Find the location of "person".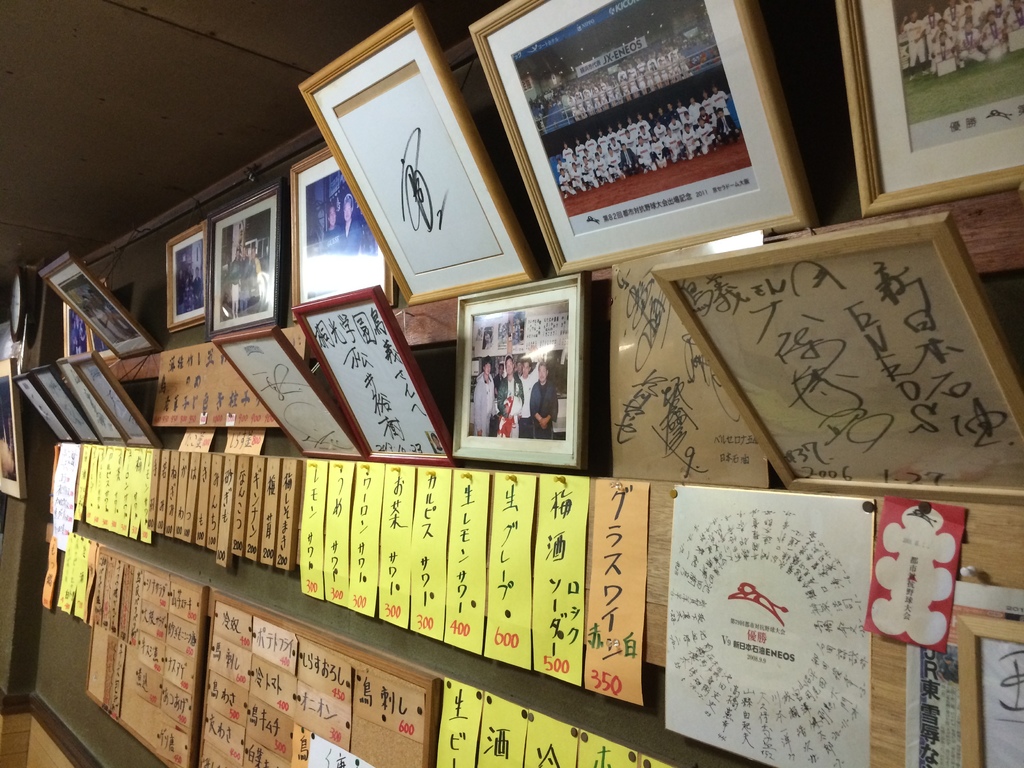
Location: {"left": 227, "top": 246, "right": 243, "bottom": 317}.
